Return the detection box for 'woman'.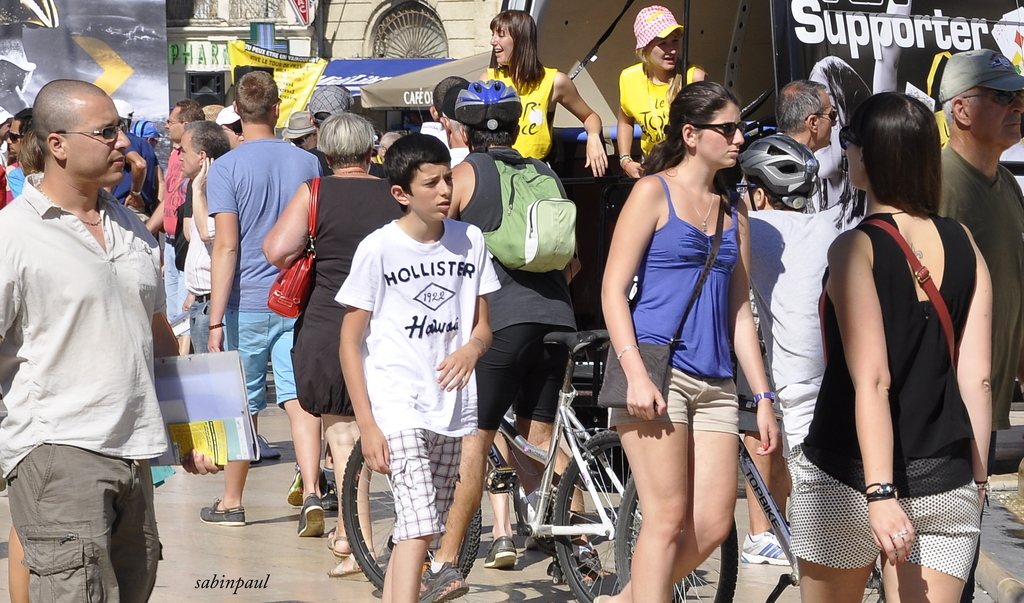
pyautogui.locateOnScreen(477, 10, 610, 177).
